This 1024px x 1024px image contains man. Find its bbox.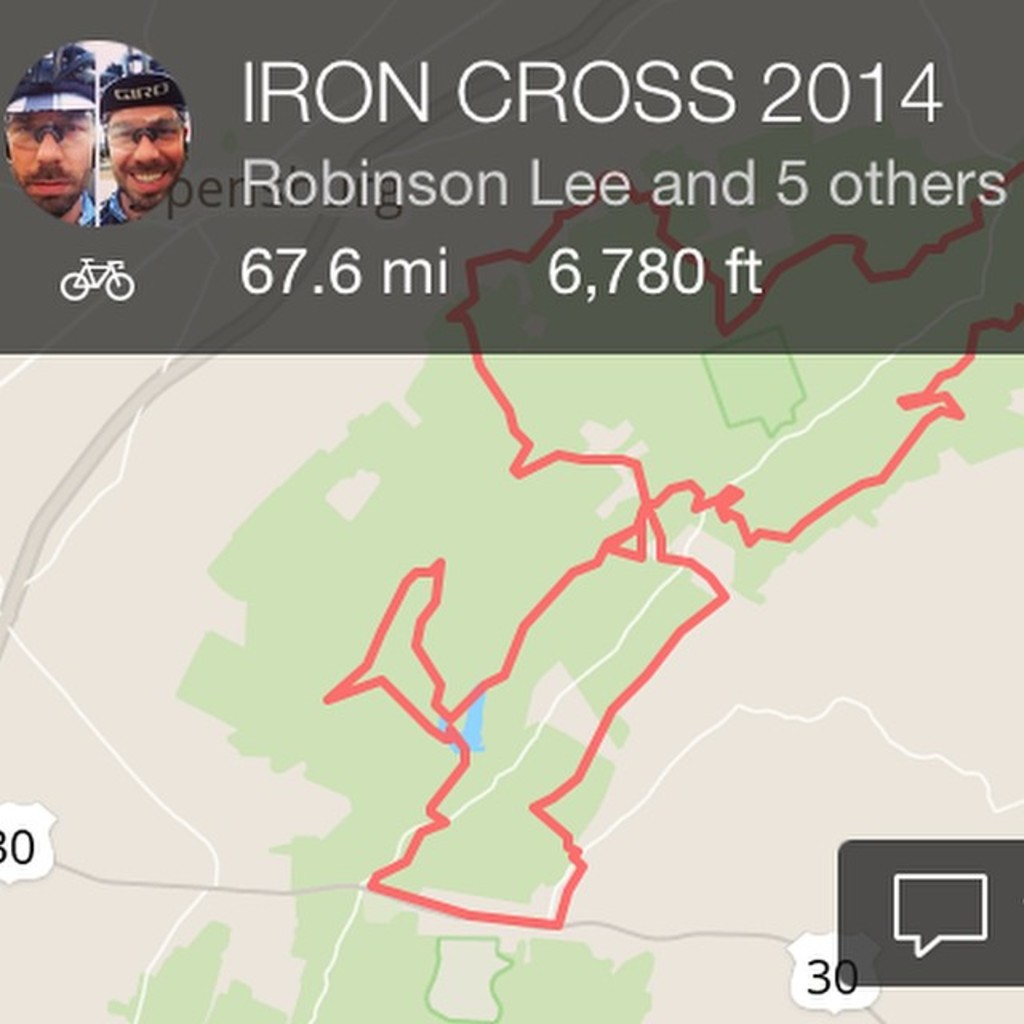
{"left": 88, "top": 59, "right": 190, "bottom": 230}.
